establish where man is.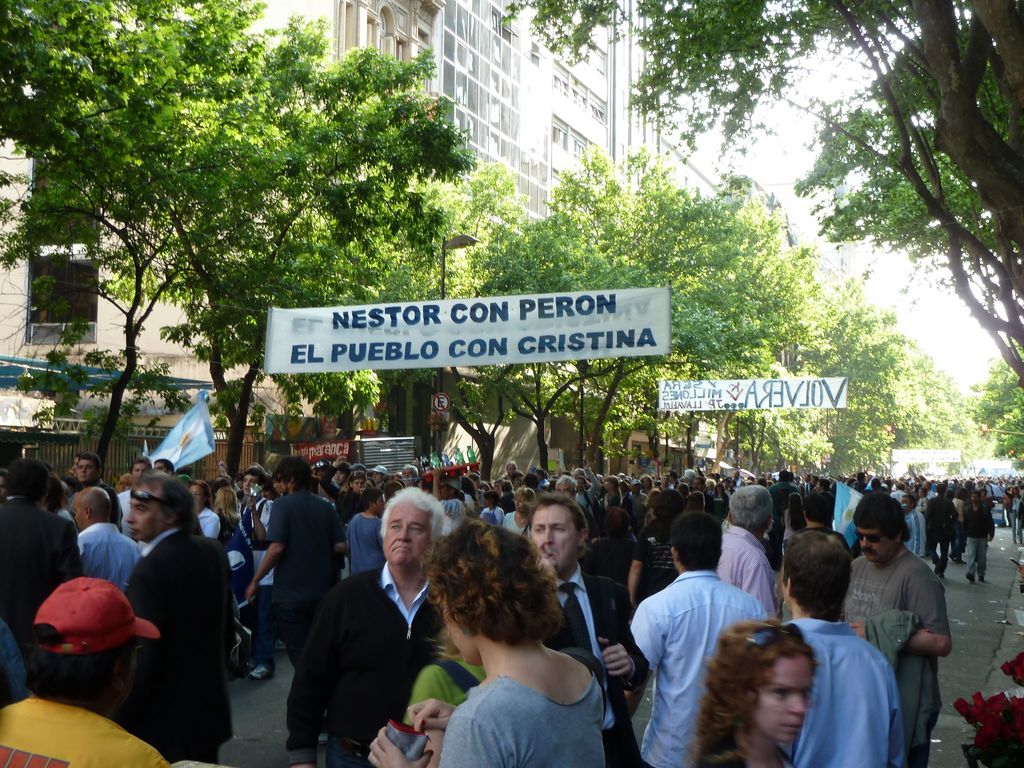
Established at rect(765, 470, 774, 491).
